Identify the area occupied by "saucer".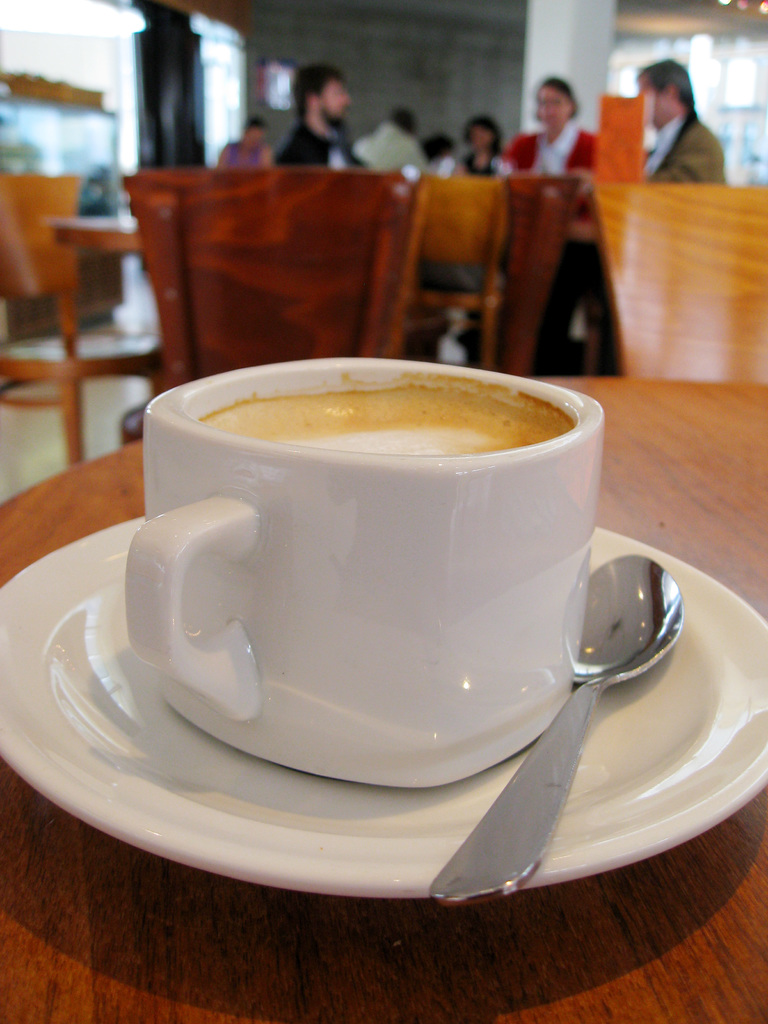
Area: [0,512,767,900].
